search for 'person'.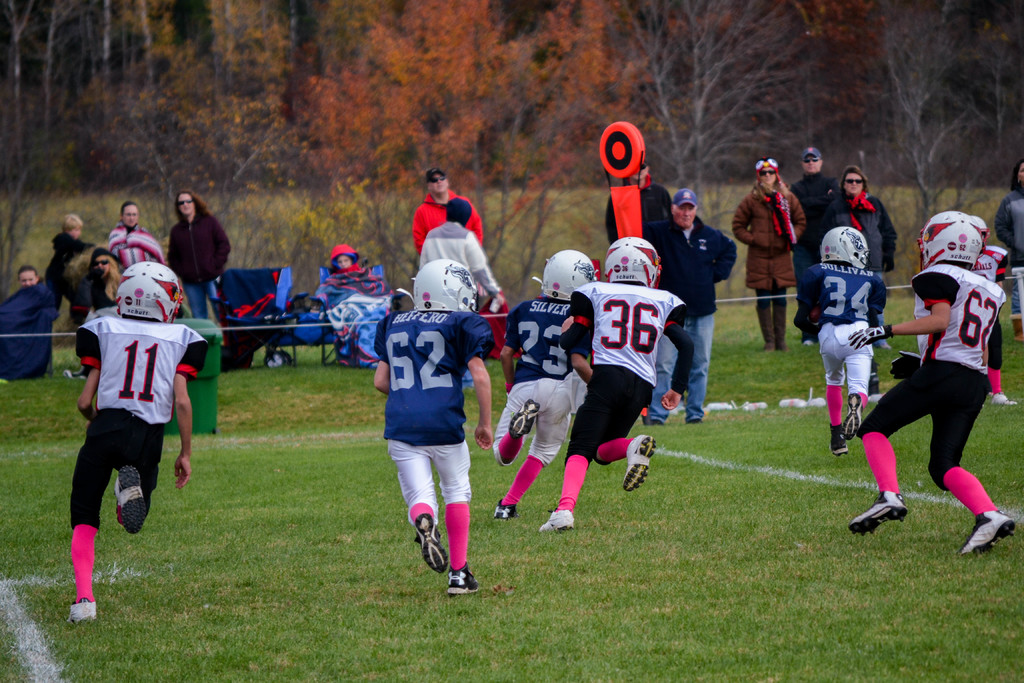
Found at bbox(539, 233, 696, 530).
